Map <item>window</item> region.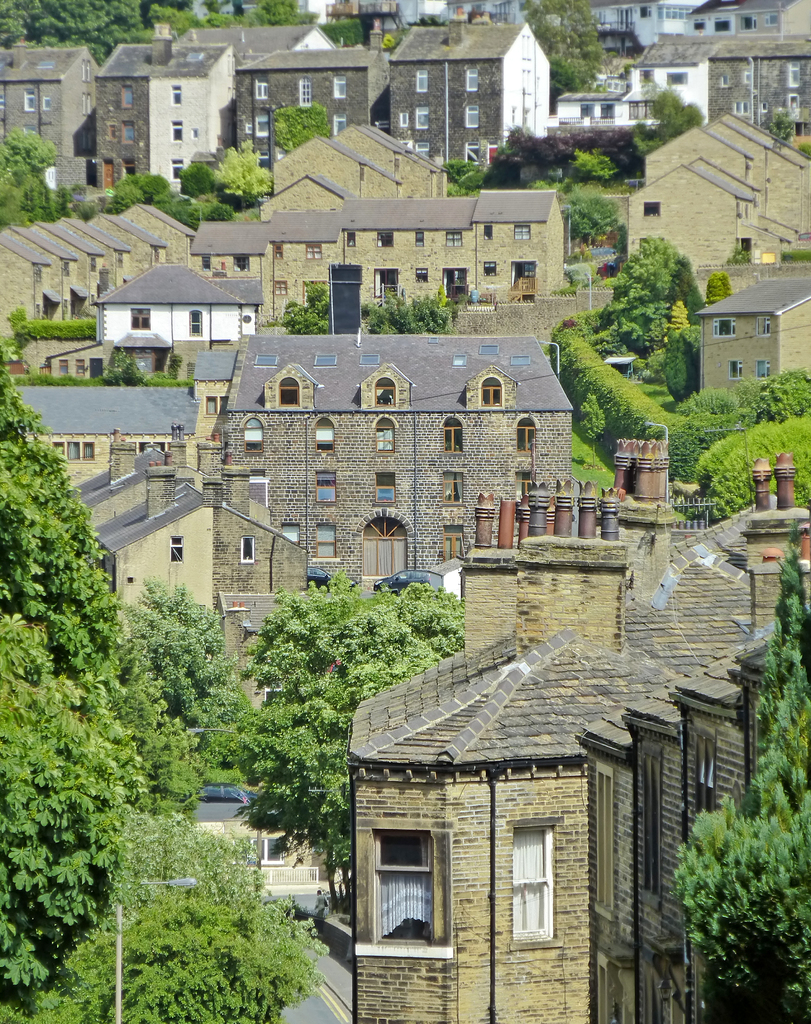
Mapped to Rect(85, 134, 89, 155).
